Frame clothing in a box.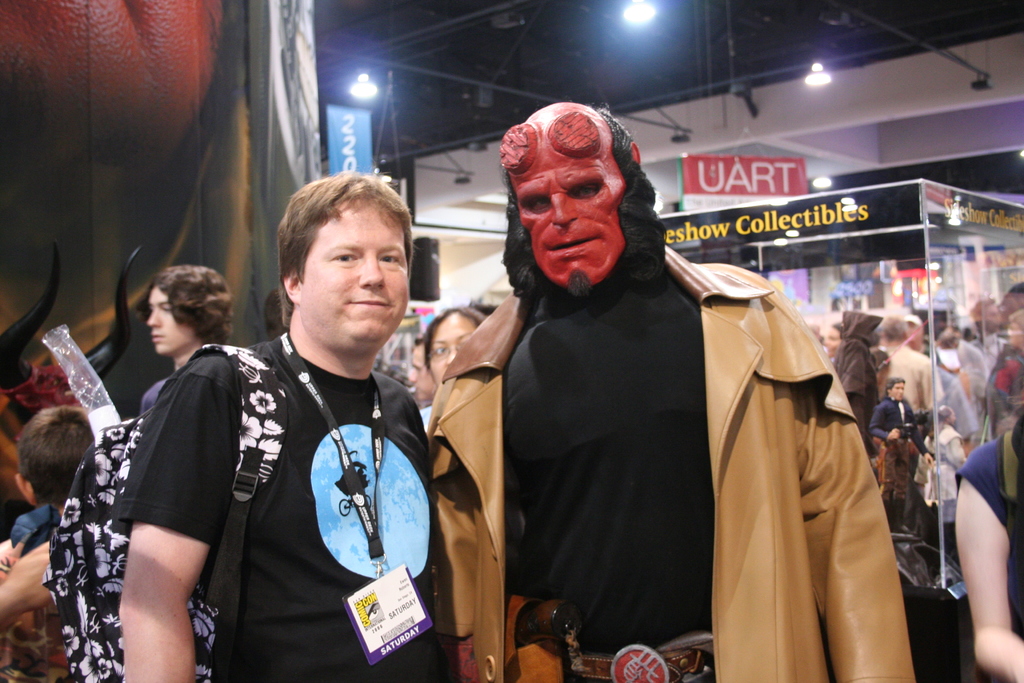
(988, 345, 1023, 435).
